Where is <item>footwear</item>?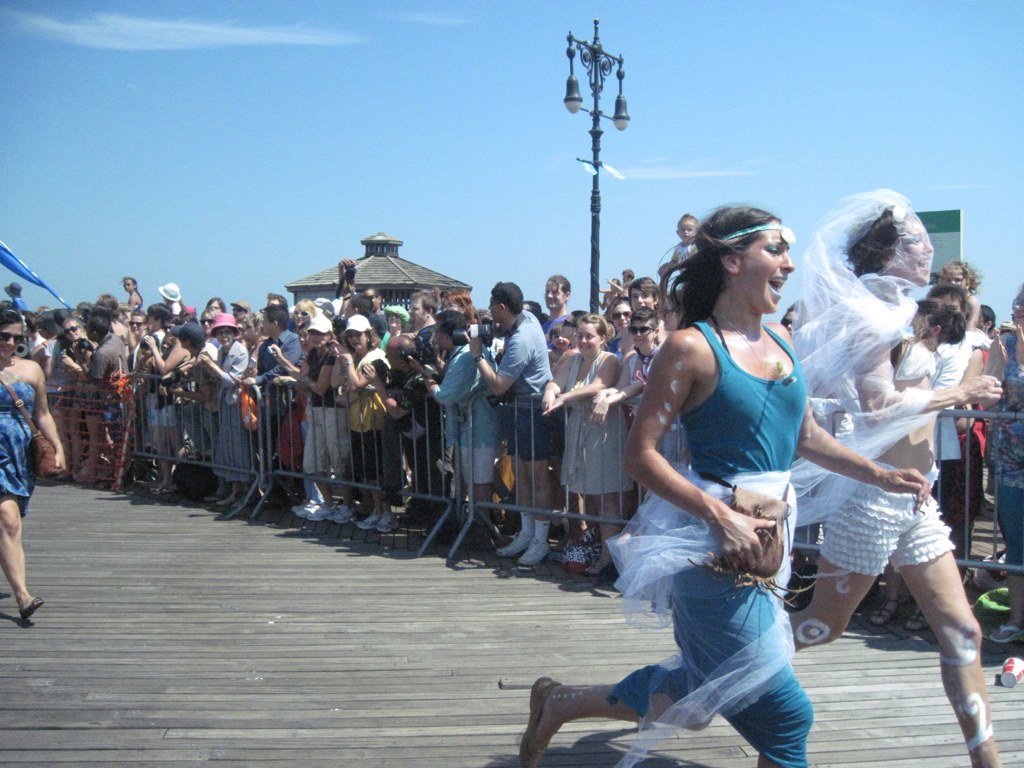
375 510 402 534.
